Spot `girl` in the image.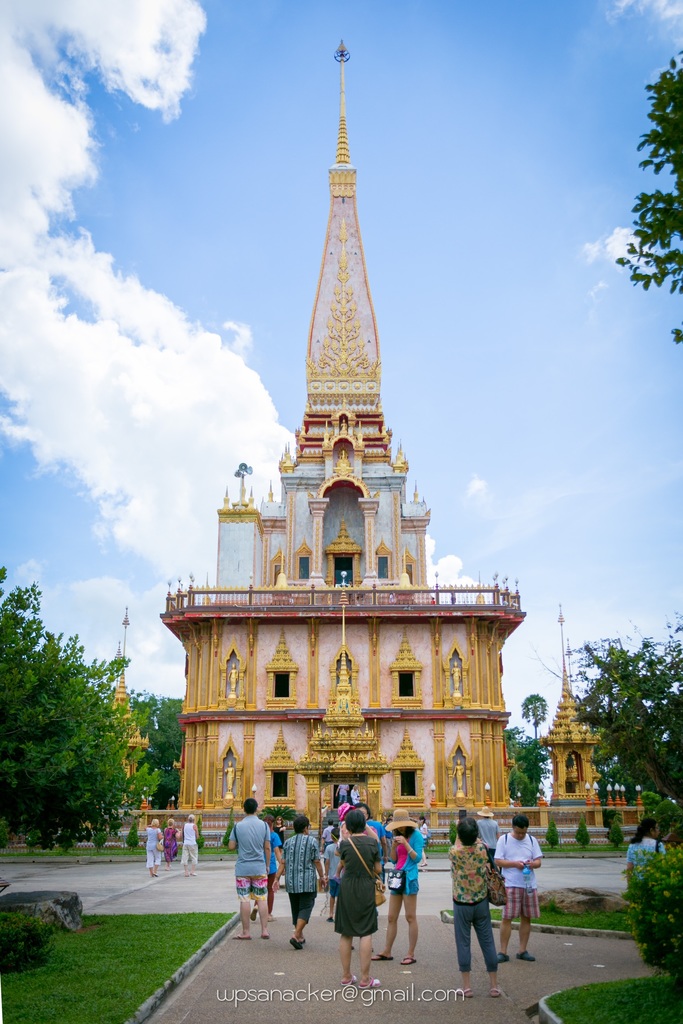
`girl` found at locate(374, 812, 426, 968).
